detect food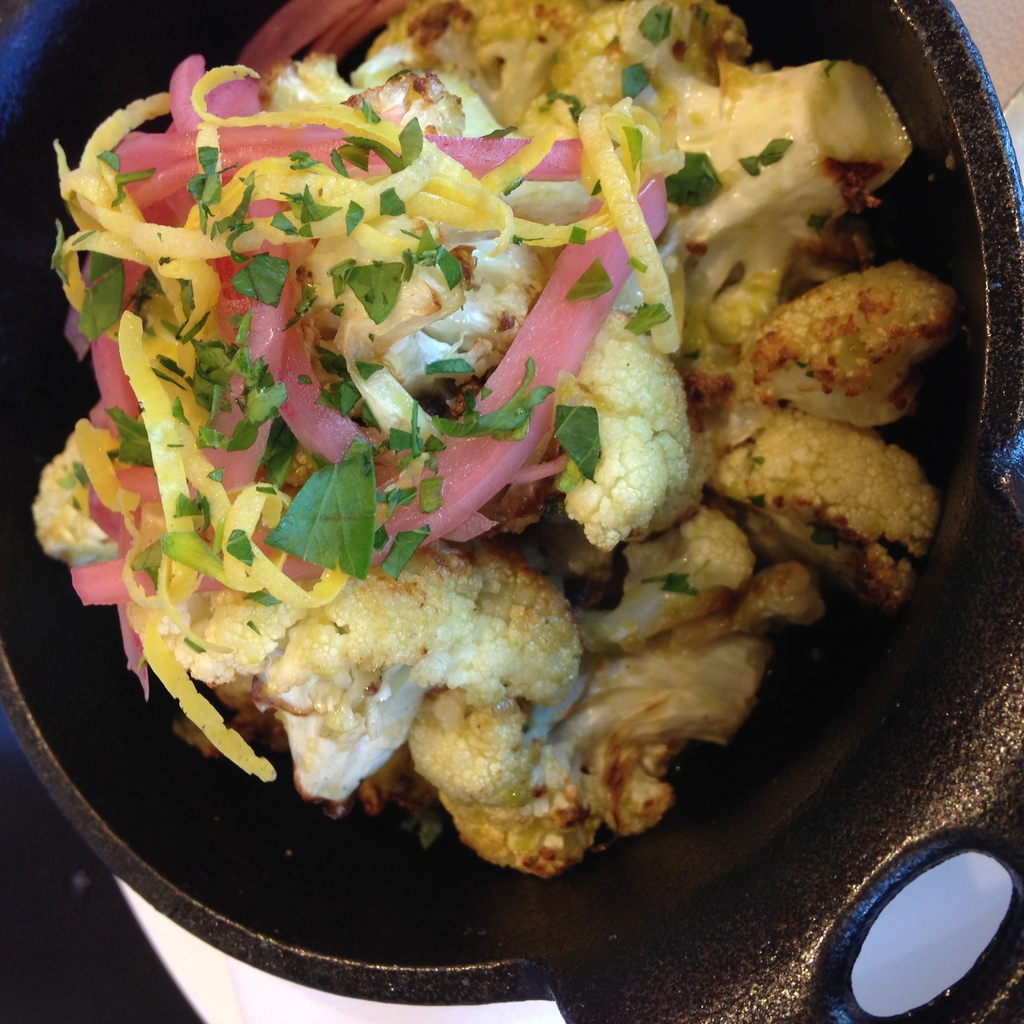
bbox(37, 12, 953, 852)
